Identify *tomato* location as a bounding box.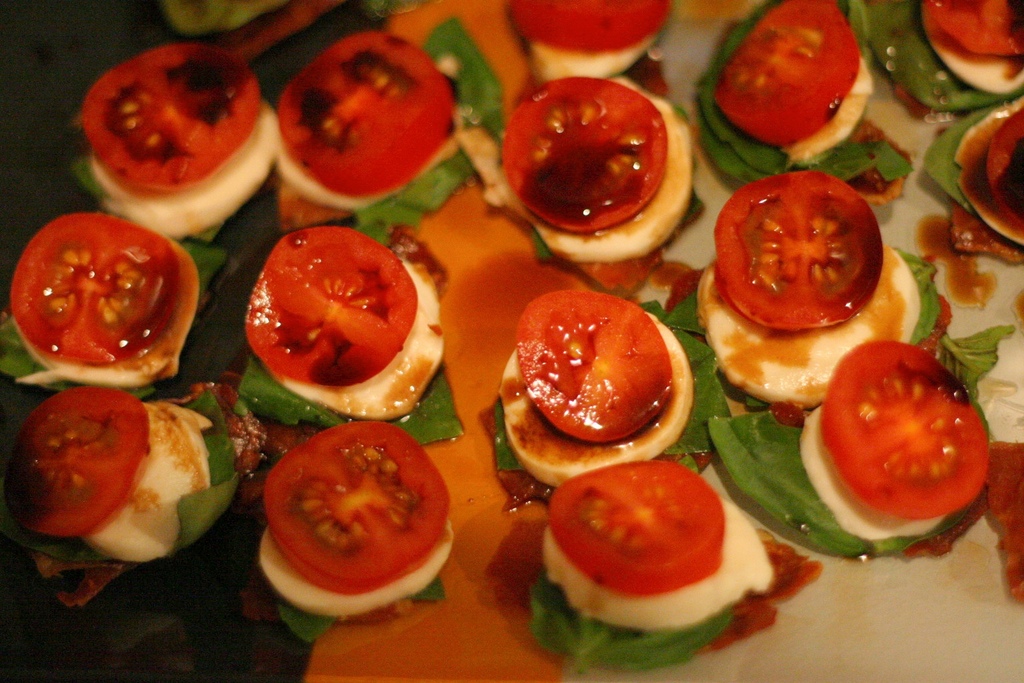
box=[497, 74, 667, 231].
